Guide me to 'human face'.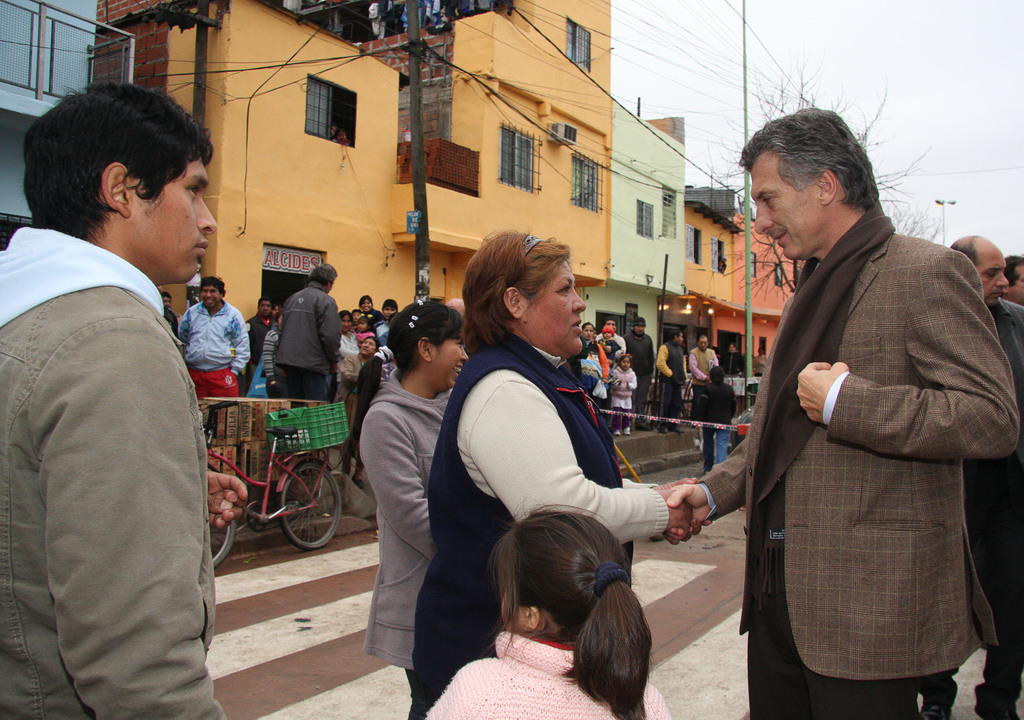
Guidance: left=746, top=156, right=822, bottom=259.
